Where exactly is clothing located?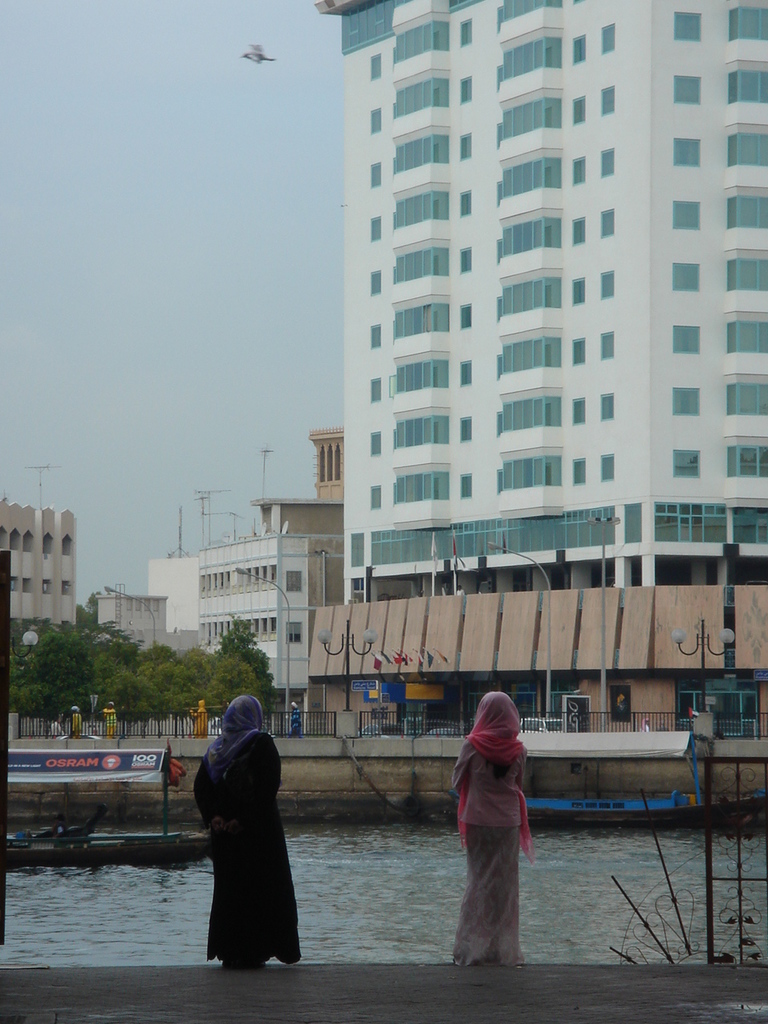
Its bounding box is [436,692,533,958].
